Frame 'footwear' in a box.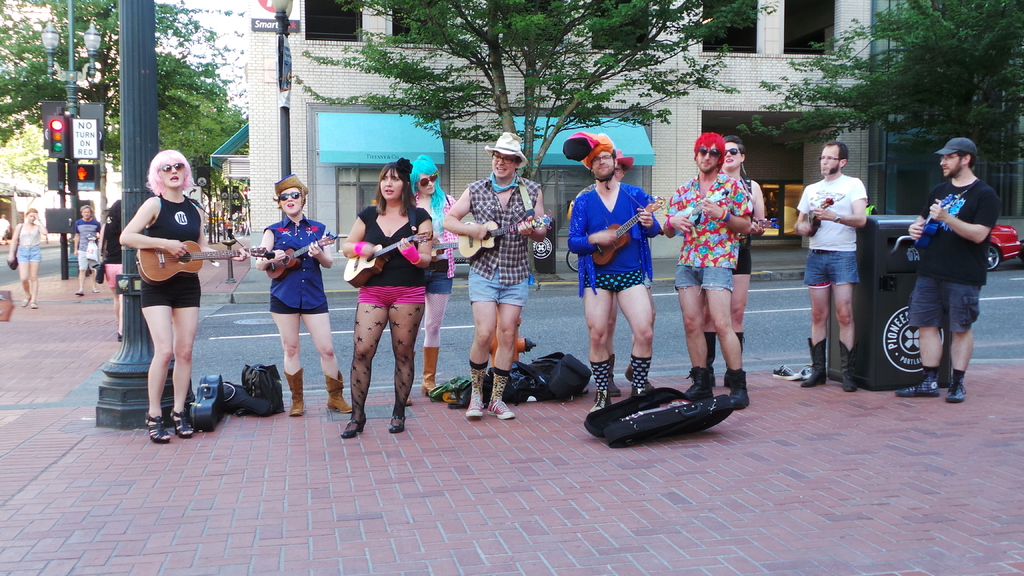
rect(891, 362, 940, 393).
